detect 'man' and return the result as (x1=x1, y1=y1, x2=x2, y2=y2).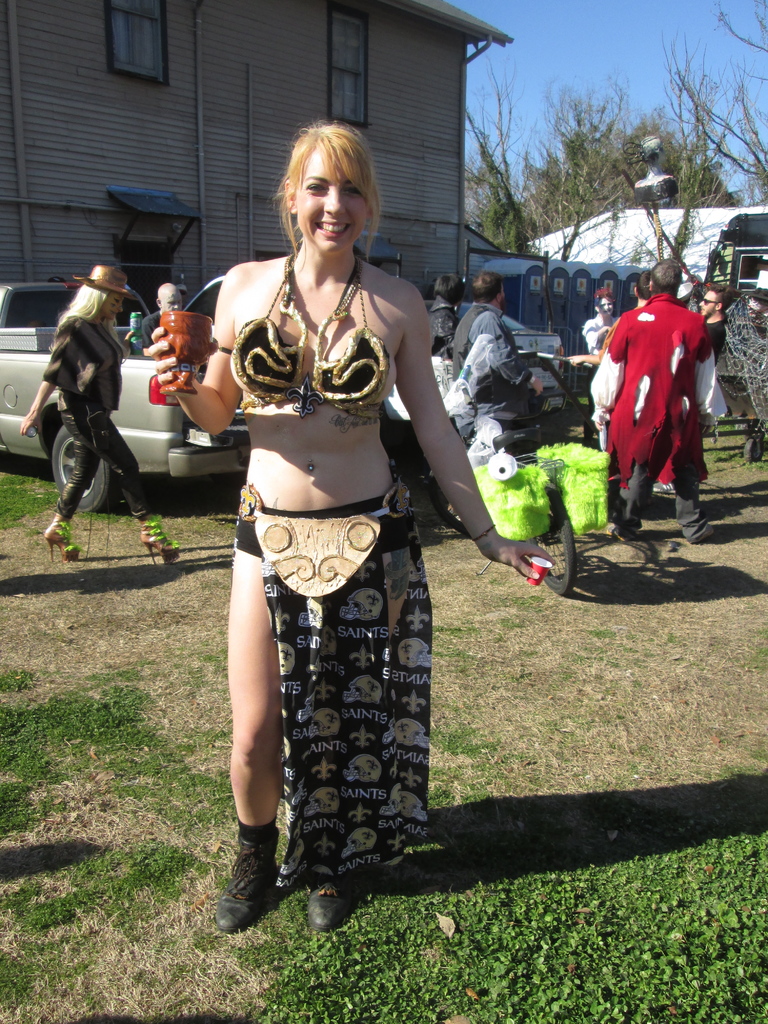
(x1=452, y1=271, x2=543, y2=451).
